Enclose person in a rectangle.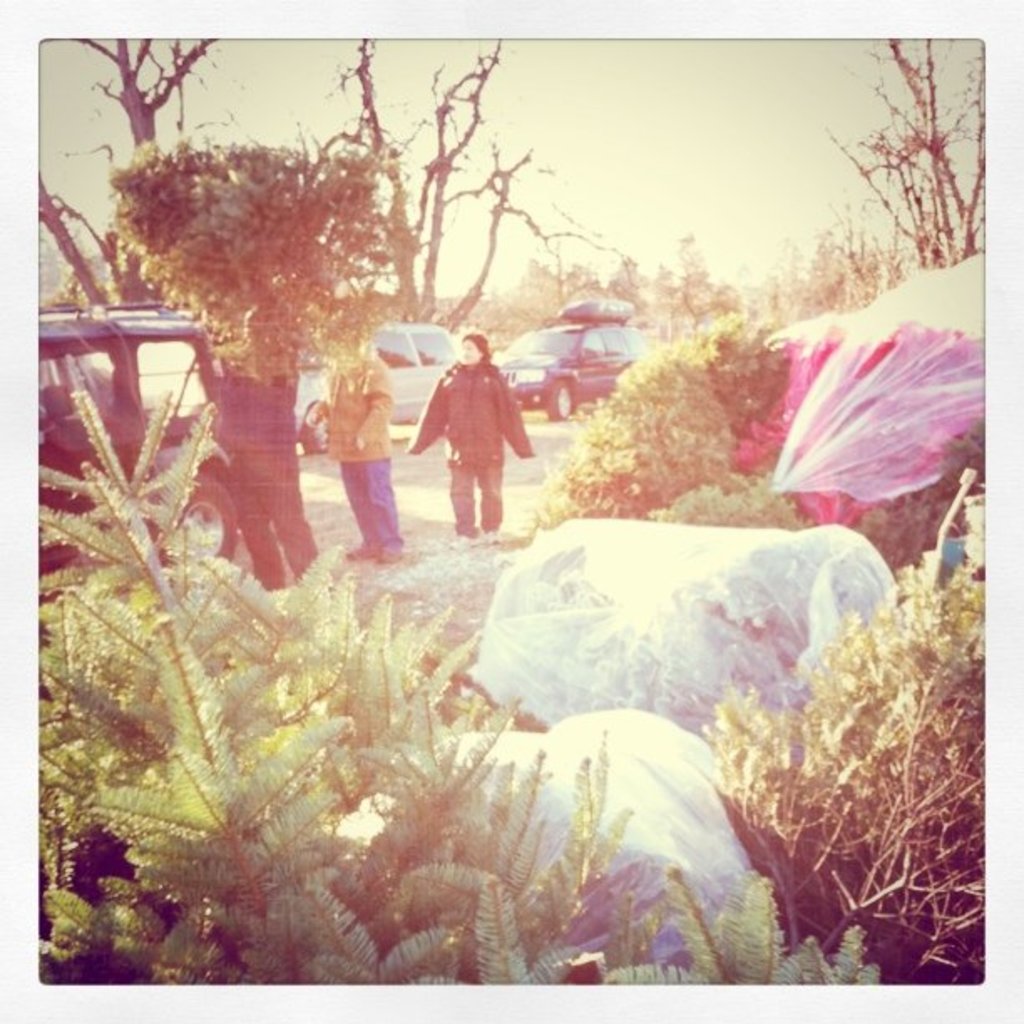
(298, 345, 408, 567).
